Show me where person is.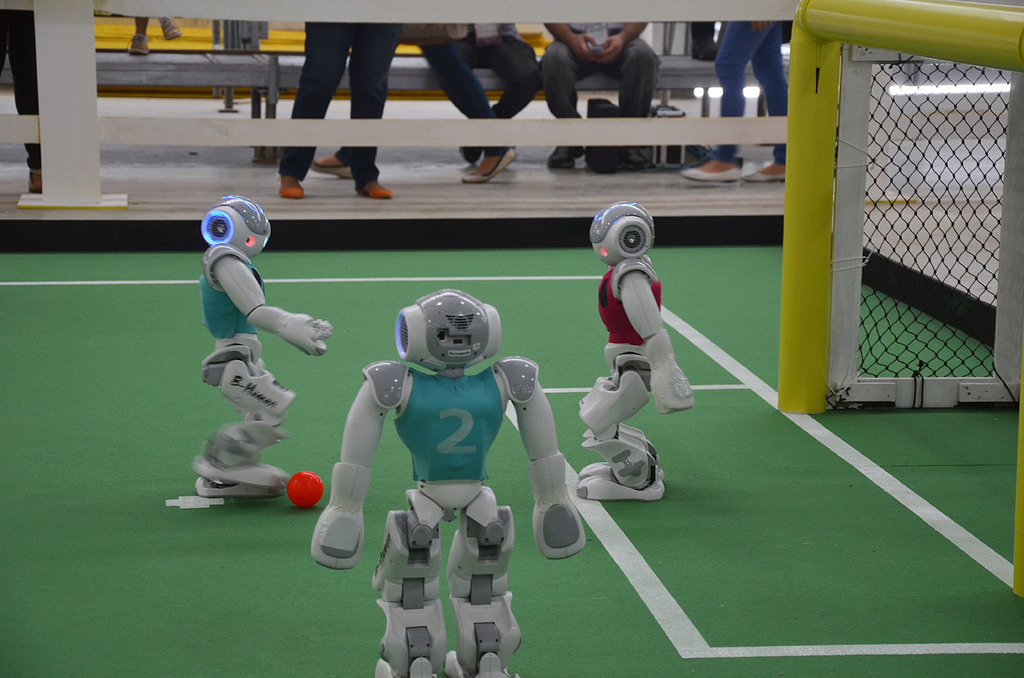
person is at select_region(584, 202, 680, 472).
